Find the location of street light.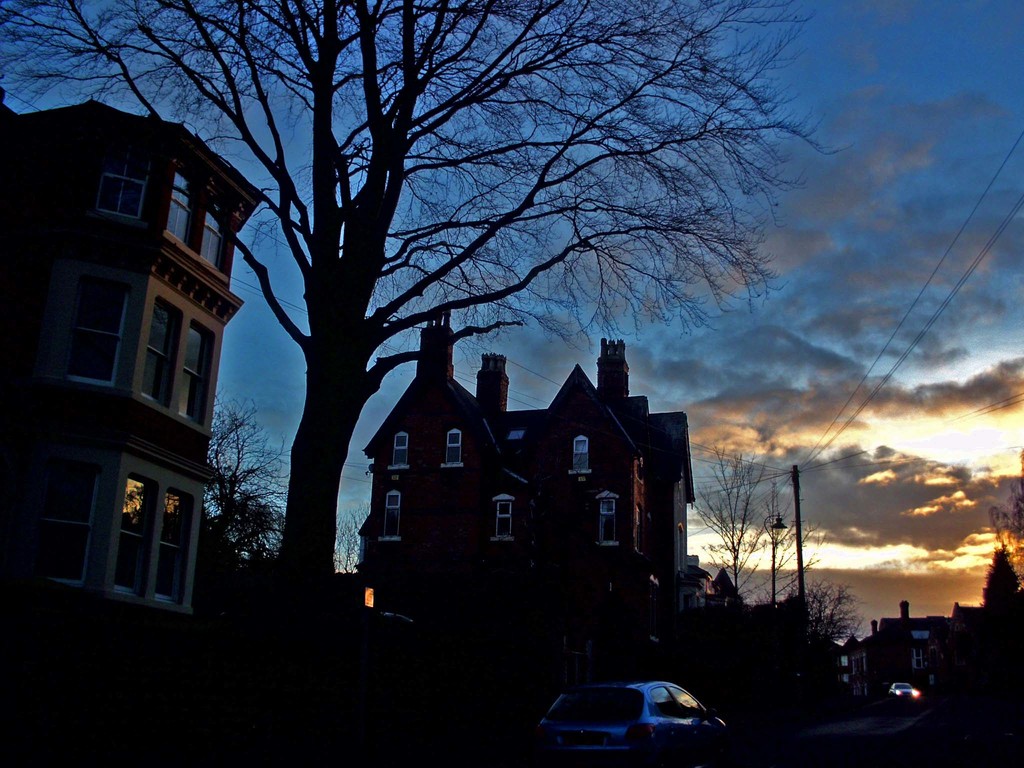
Location: region(754, 511, 790, 611).
